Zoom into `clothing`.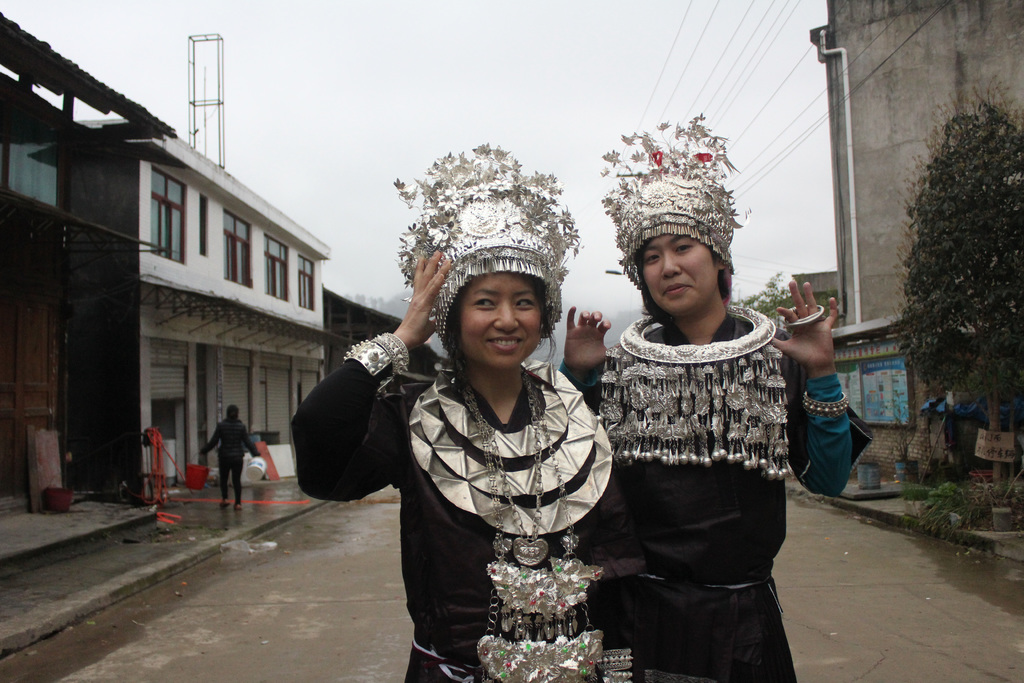
Zoom target: region(559, 315, 876, 682).
